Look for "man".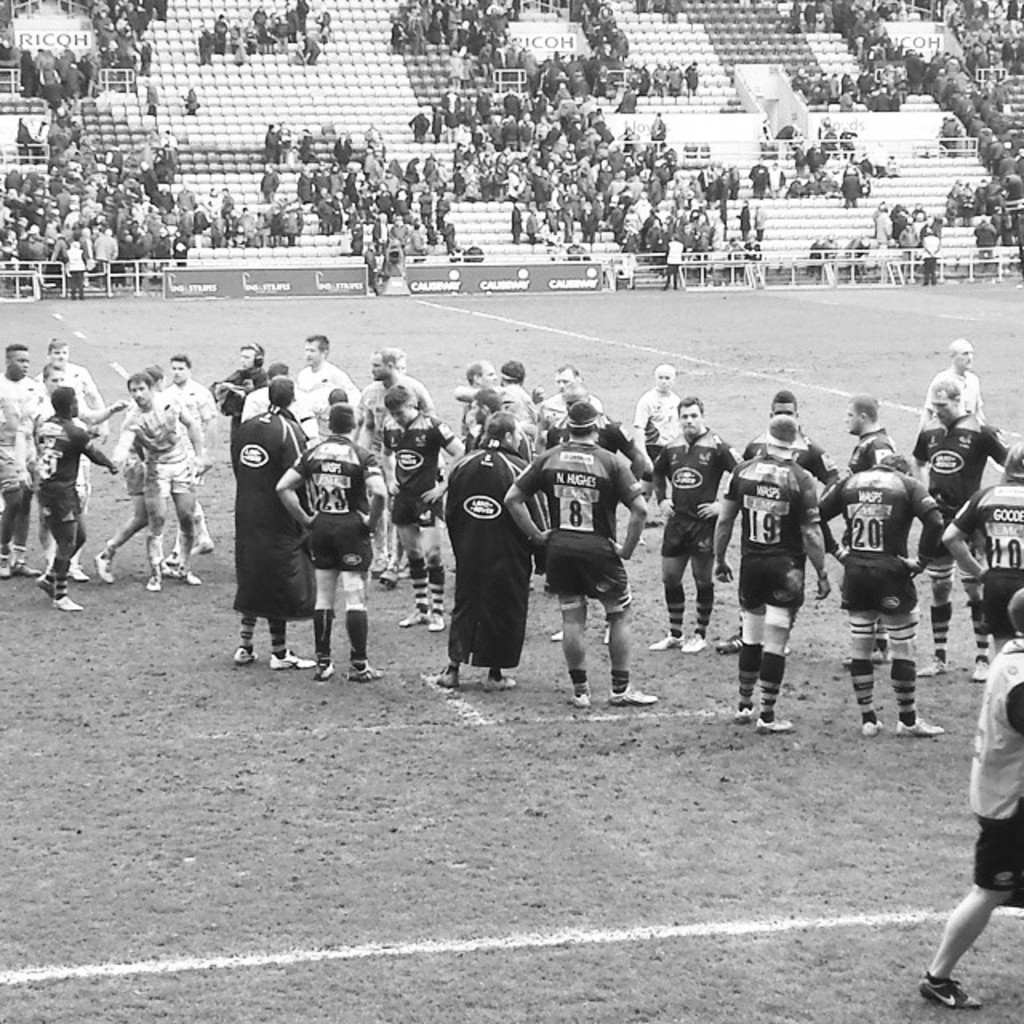
Found: {"x1": 13, "y1": 363, "x2": 125, "y2": 579}.
